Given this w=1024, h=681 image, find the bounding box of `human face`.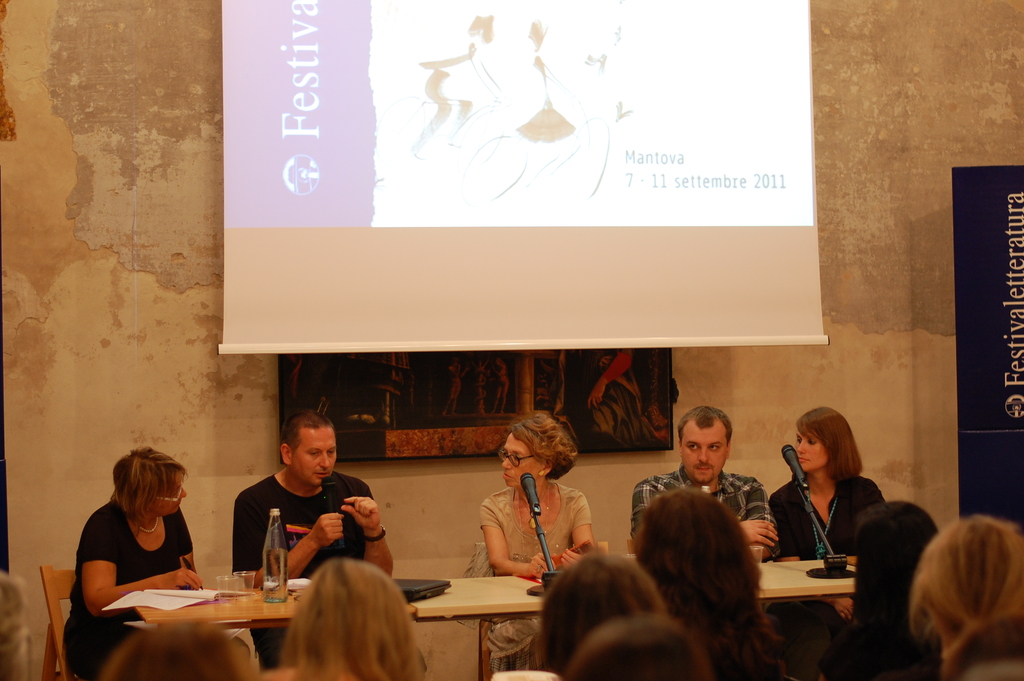
bbox=(797, 430, 829, 472).
